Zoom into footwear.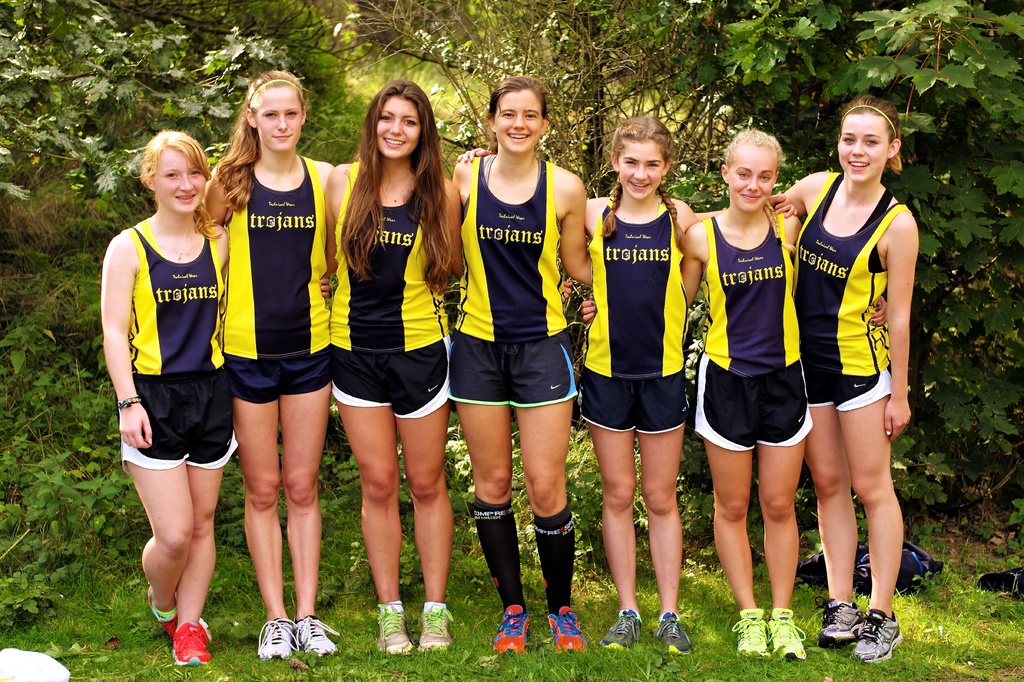
Zoom target: box=[730, 607, 768, 661].
